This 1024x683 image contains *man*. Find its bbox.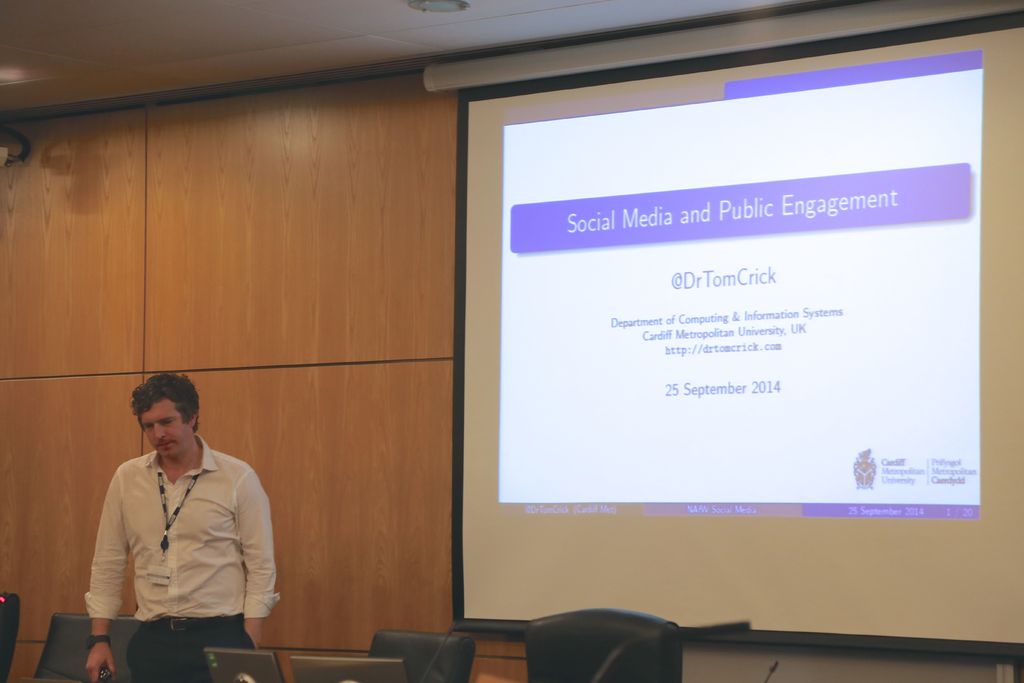
75:367:278:662.
